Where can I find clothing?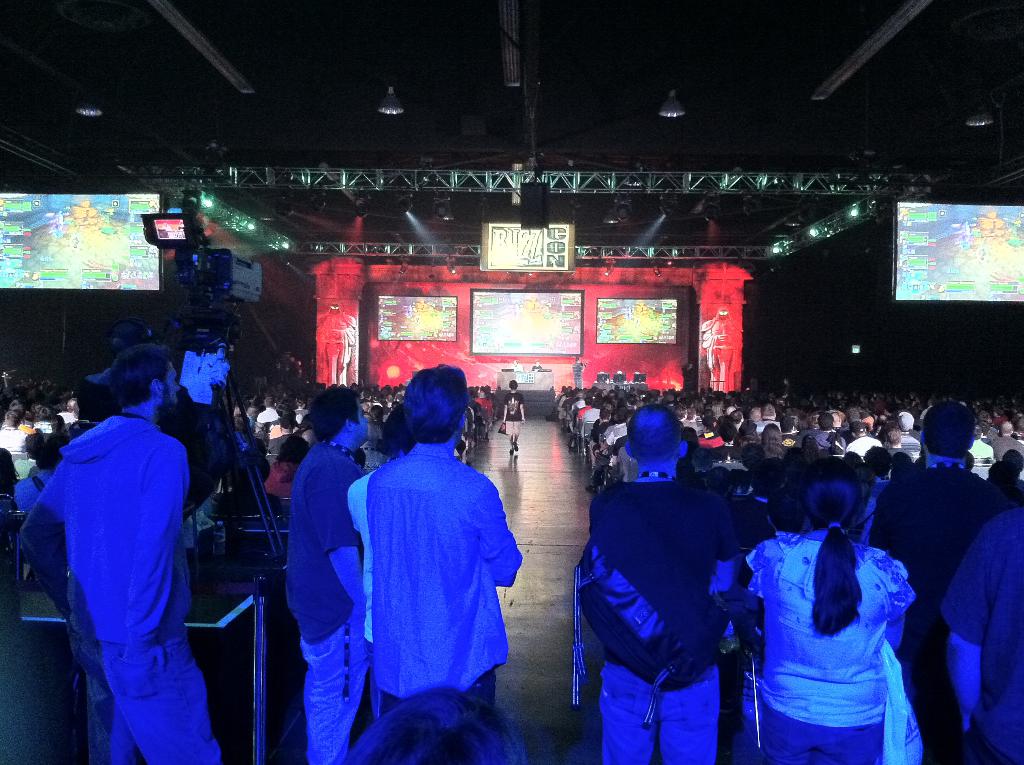
You can find it at crop(579, 472, 745, 764).
